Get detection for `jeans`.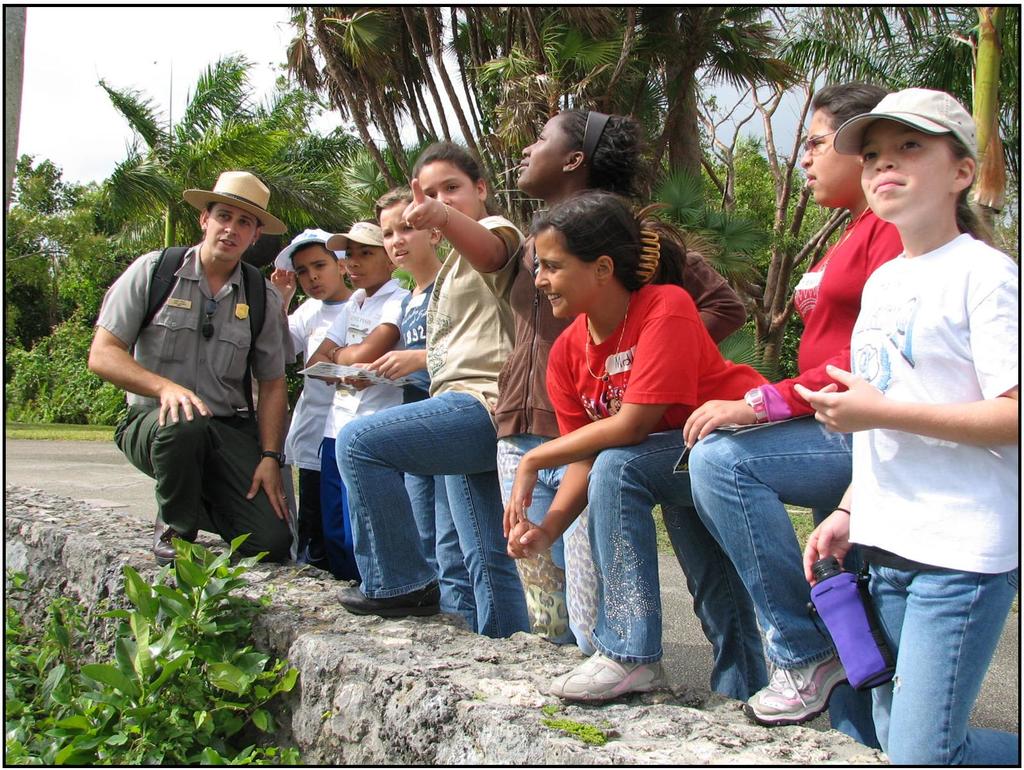
Detection: x1=498, y1=435, x2=591, y2=658.
